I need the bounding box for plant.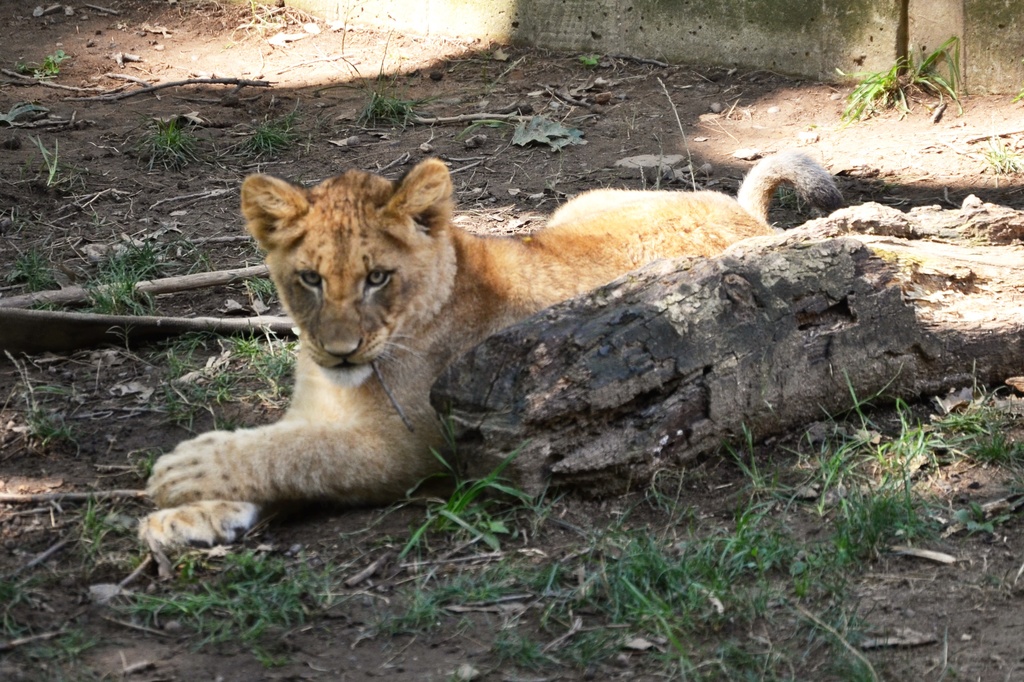
Here it is: 131, 113, 216, 172.
